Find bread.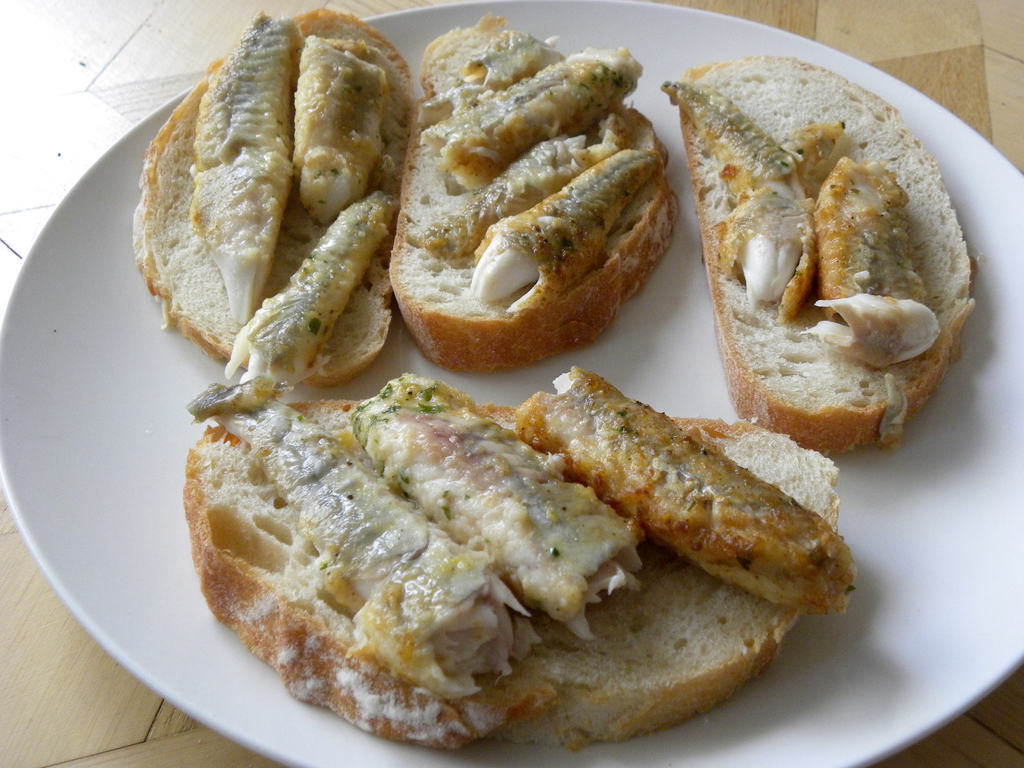
select_region(388, 13, 679, 370).
